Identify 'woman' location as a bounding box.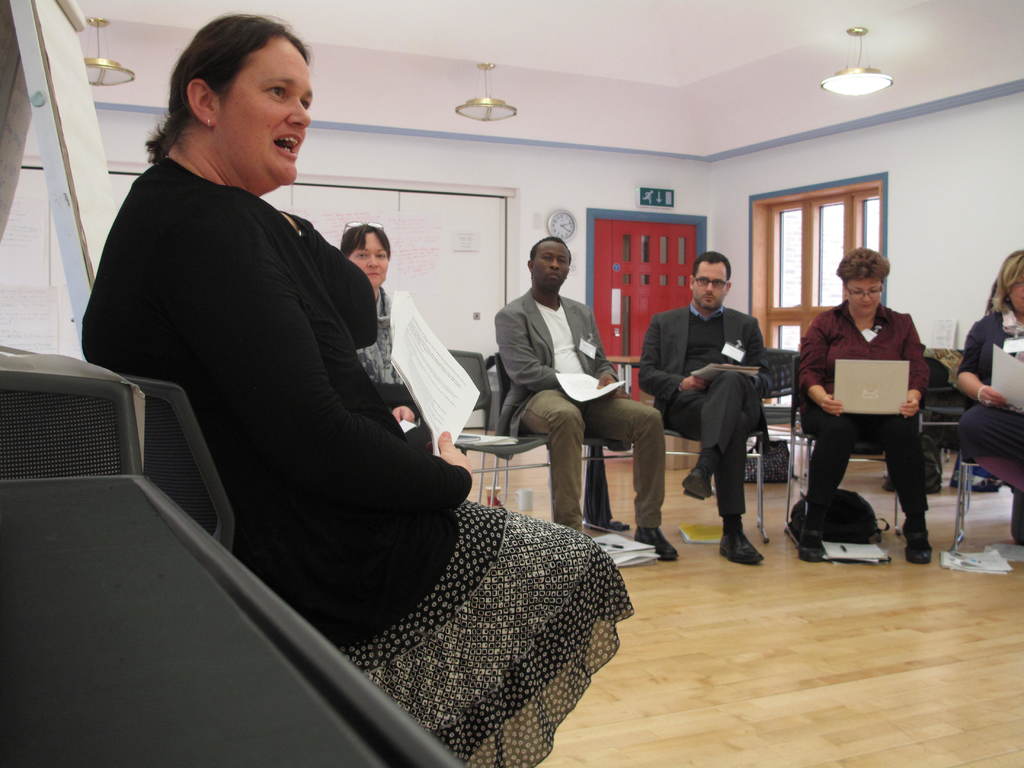
335, 220, 436, 449.
